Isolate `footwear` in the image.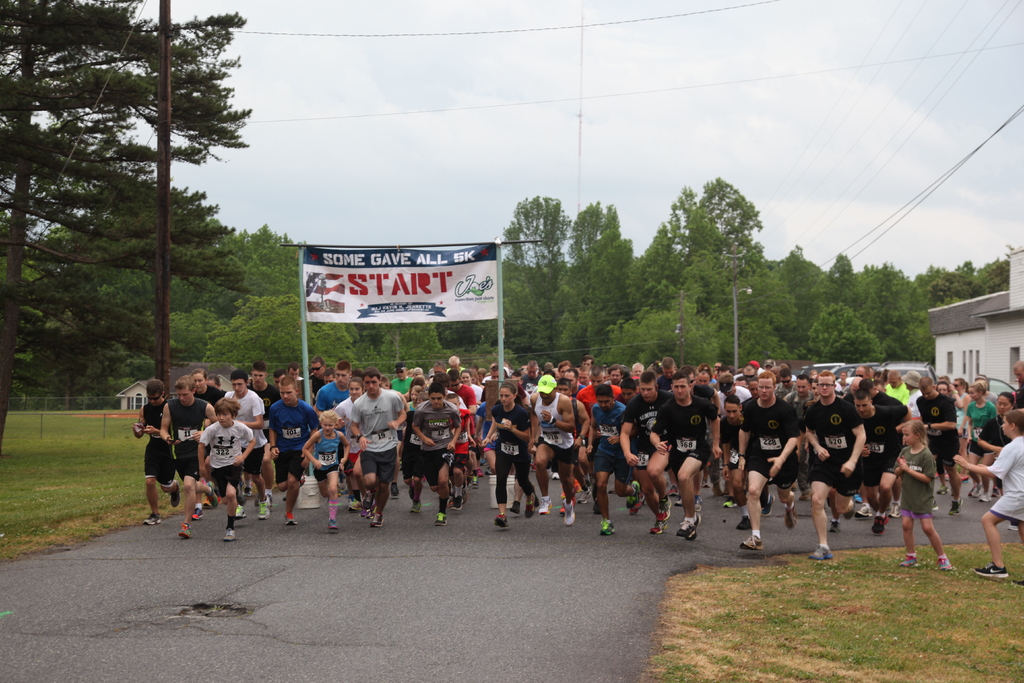
Isolated region: left=550, top=473, right=560, bottom=481.
